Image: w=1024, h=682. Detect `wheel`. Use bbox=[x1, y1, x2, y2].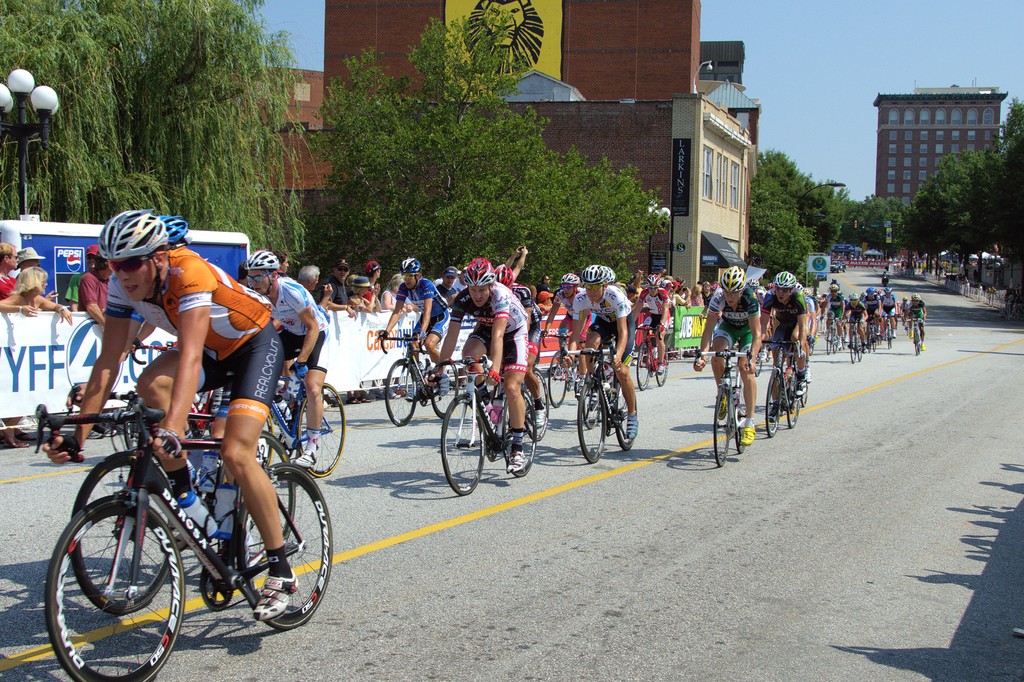
bbox=[800, 382, 810, 406].
